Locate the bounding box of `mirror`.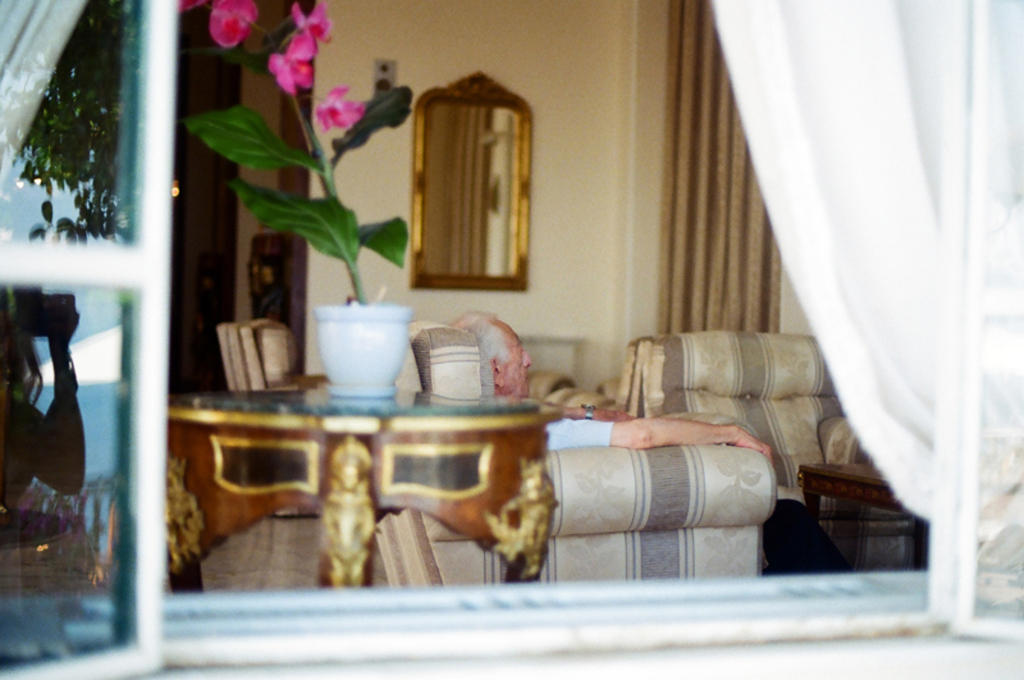
Bounding box: bbox(430, 102, 512, 273).
